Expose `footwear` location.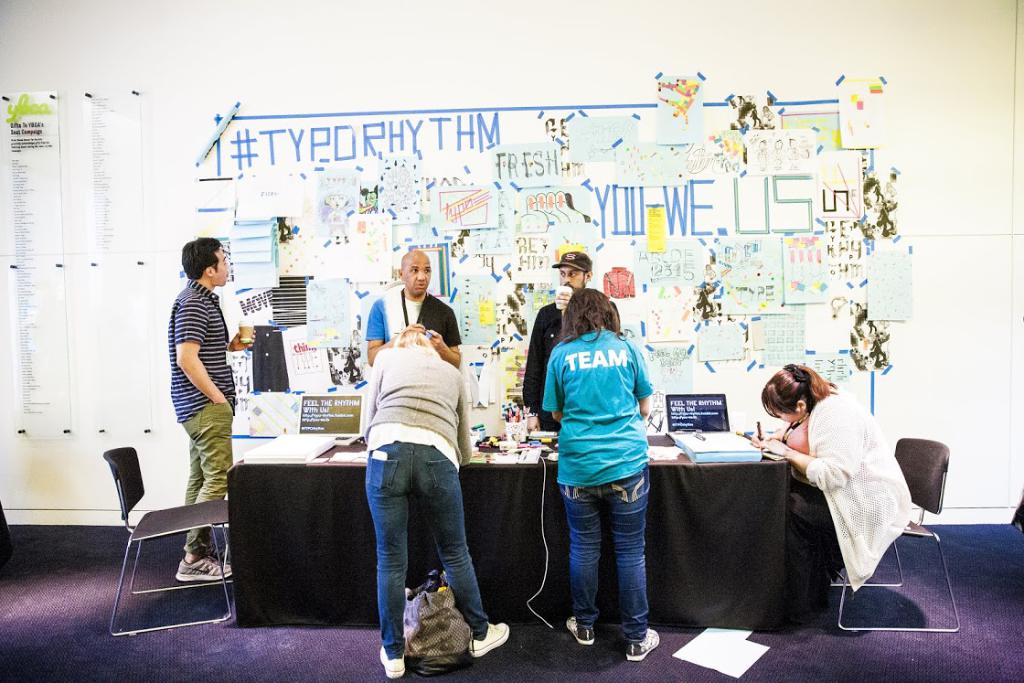
Exposed at Rect(382, 641, 406, 682).
